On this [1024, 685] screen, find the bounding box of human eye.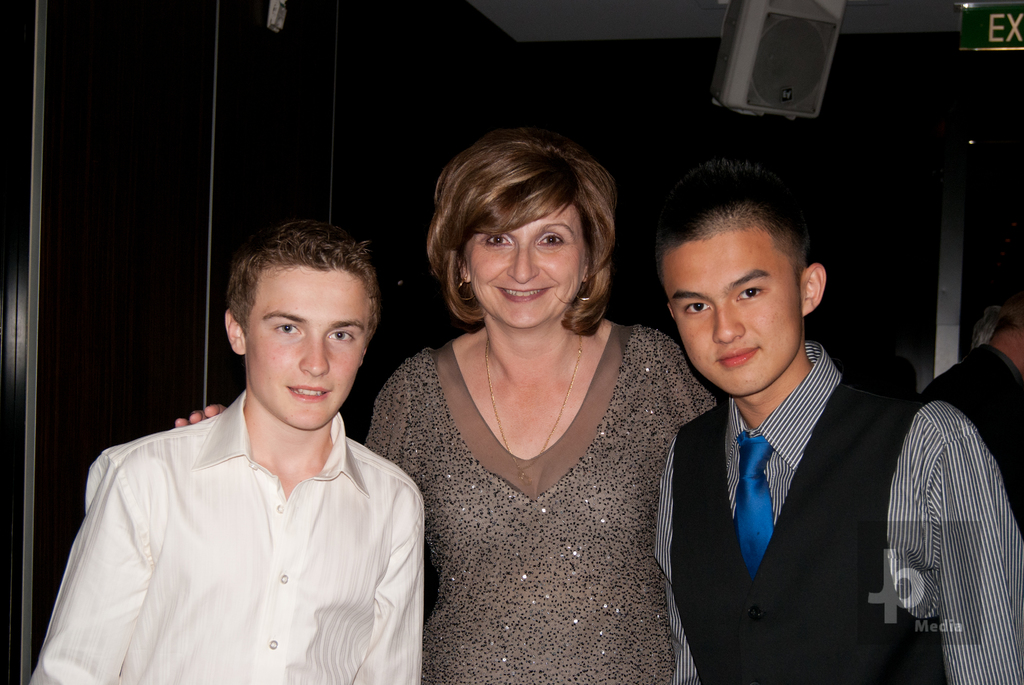
Bounding box: box(483, 232, 513, 250).
